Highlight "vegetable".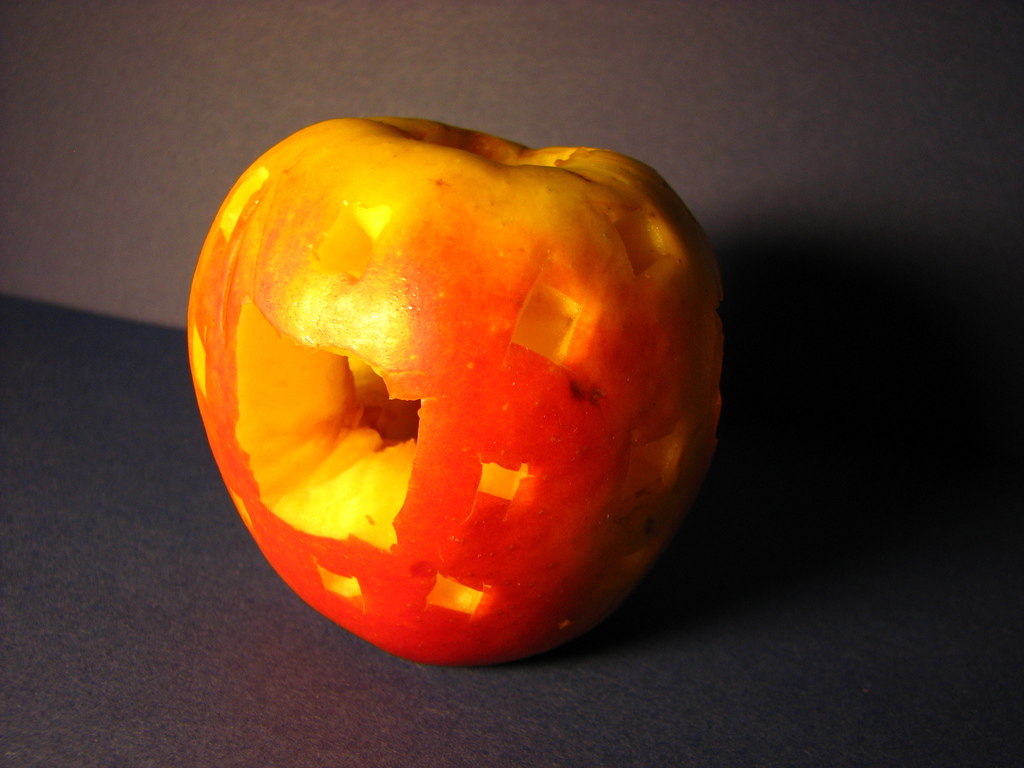
Highlighted region: x1=217 y1=114 x2=694 y2=622.
